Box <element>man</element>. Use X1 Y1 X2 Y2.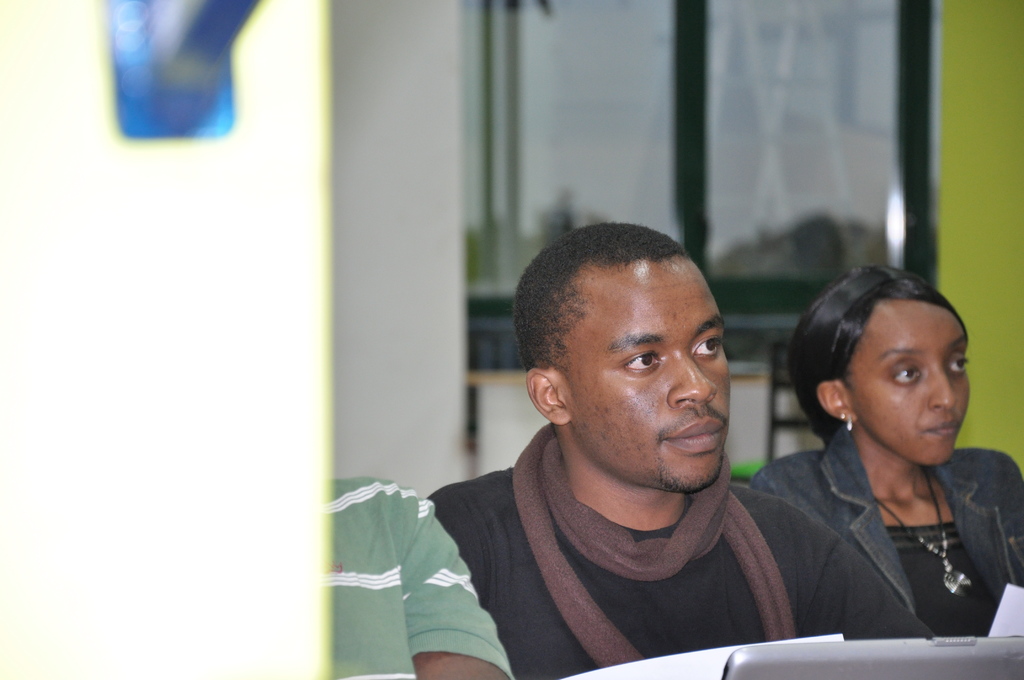
430 218 951 655.
